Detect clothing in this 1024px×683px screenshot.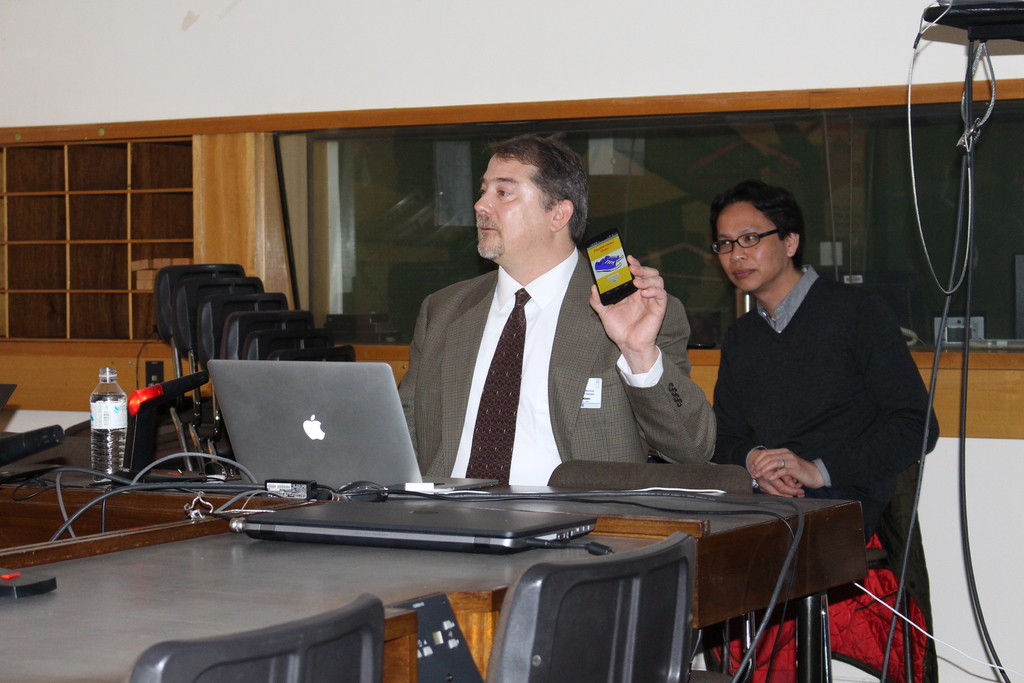
Detection: 357:240:727:477.
